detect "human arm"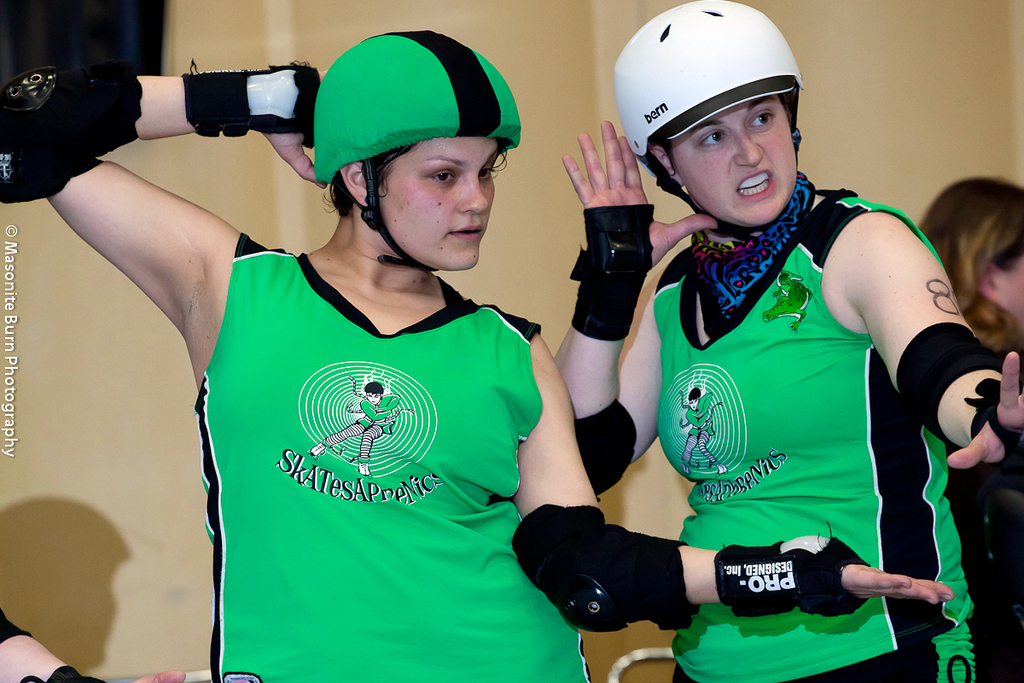
bbox(550, 116, 665, 494)
